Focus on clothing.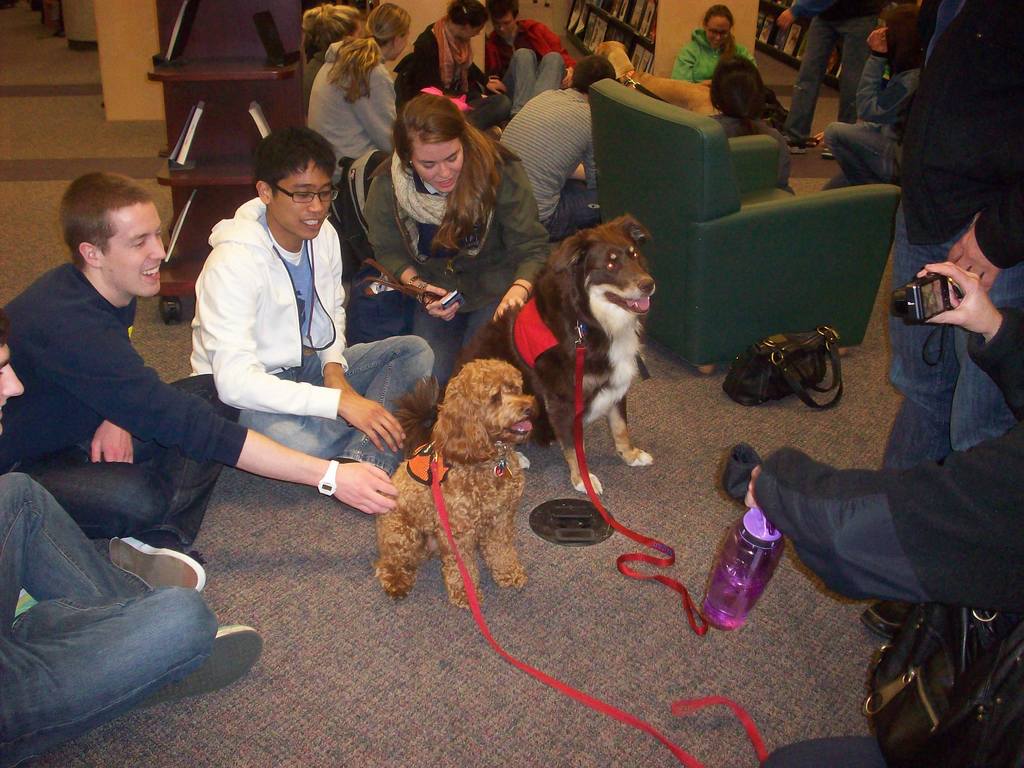
Focused at 548/183/607/227.
